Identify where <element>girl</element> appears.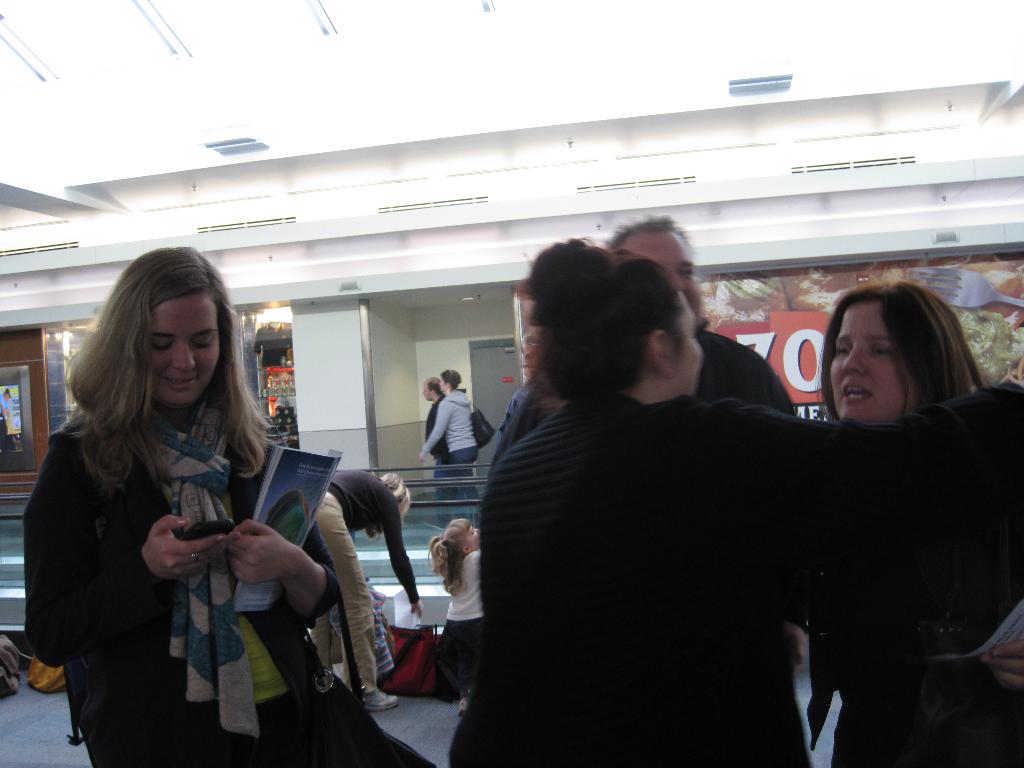
Appears at bbox=[419, 504, 492, 712].
